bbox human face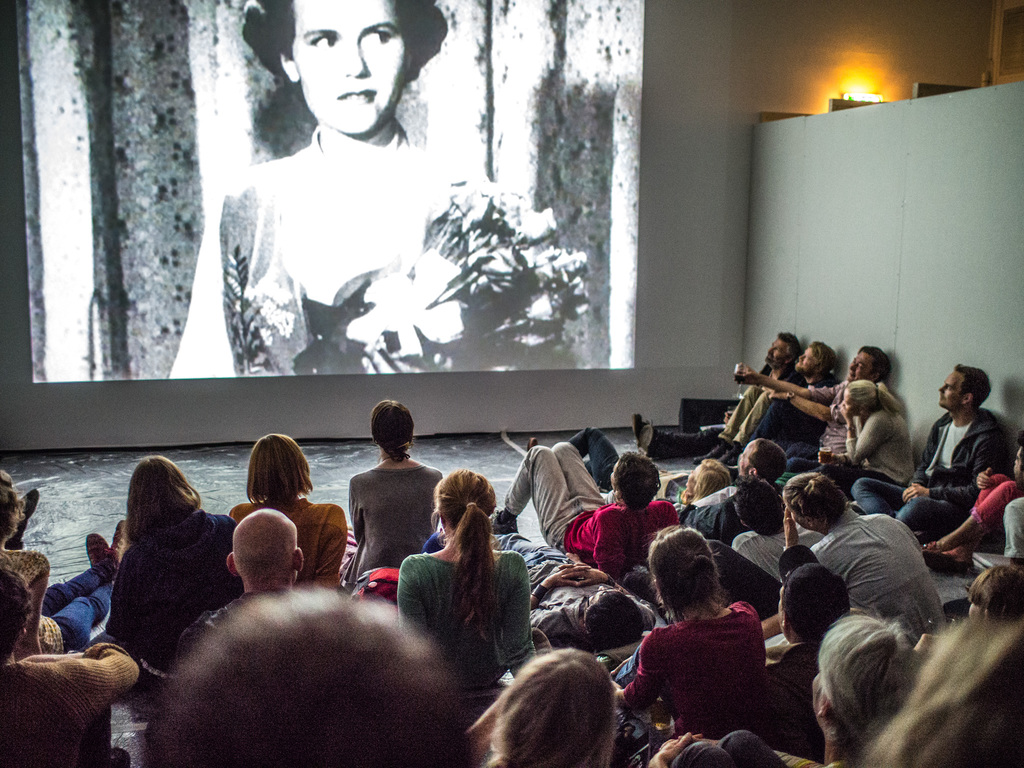
select_region(846, 352, 872, 382)
